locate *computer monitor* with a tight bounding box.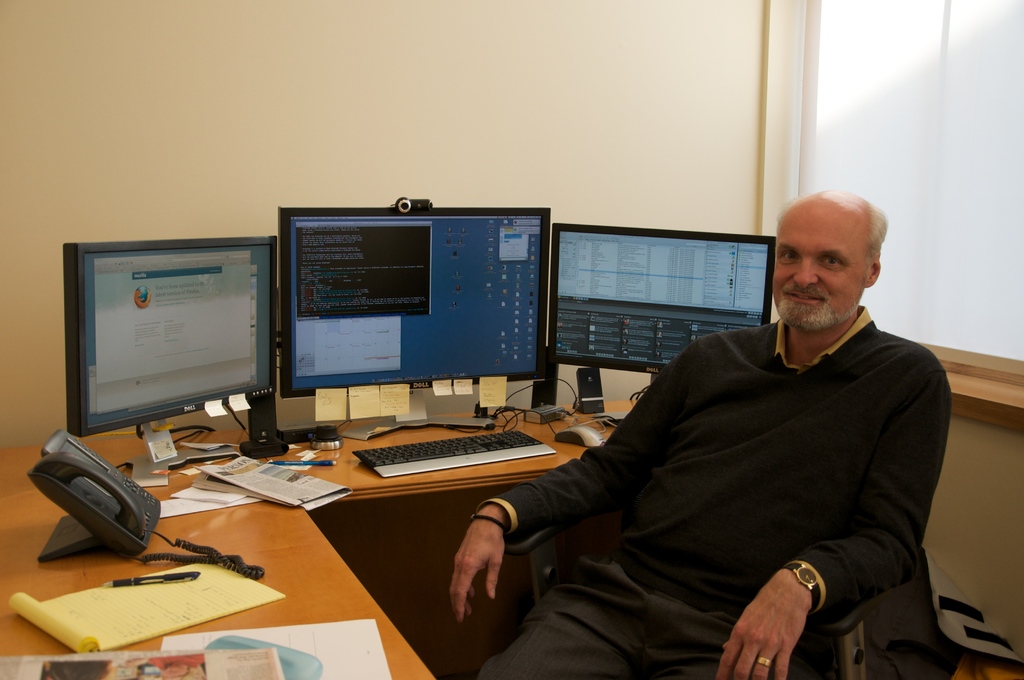
bbox=[550, 229, 775, 400].
